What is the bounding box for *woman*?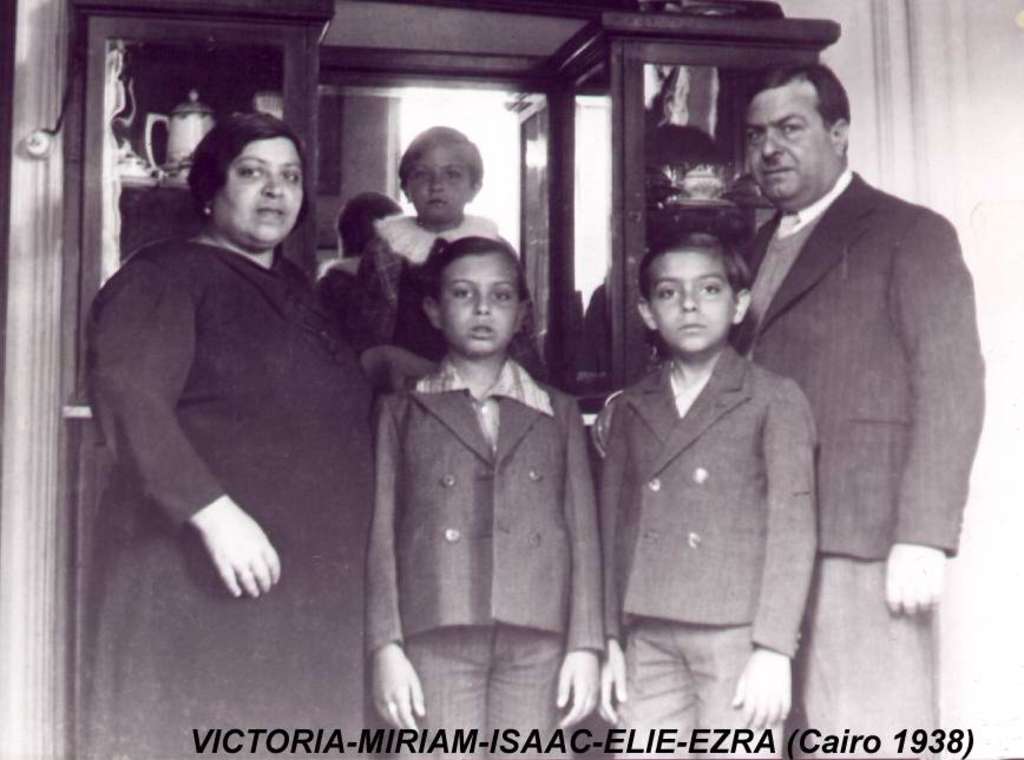
crop(67, 113, 383, 759).
